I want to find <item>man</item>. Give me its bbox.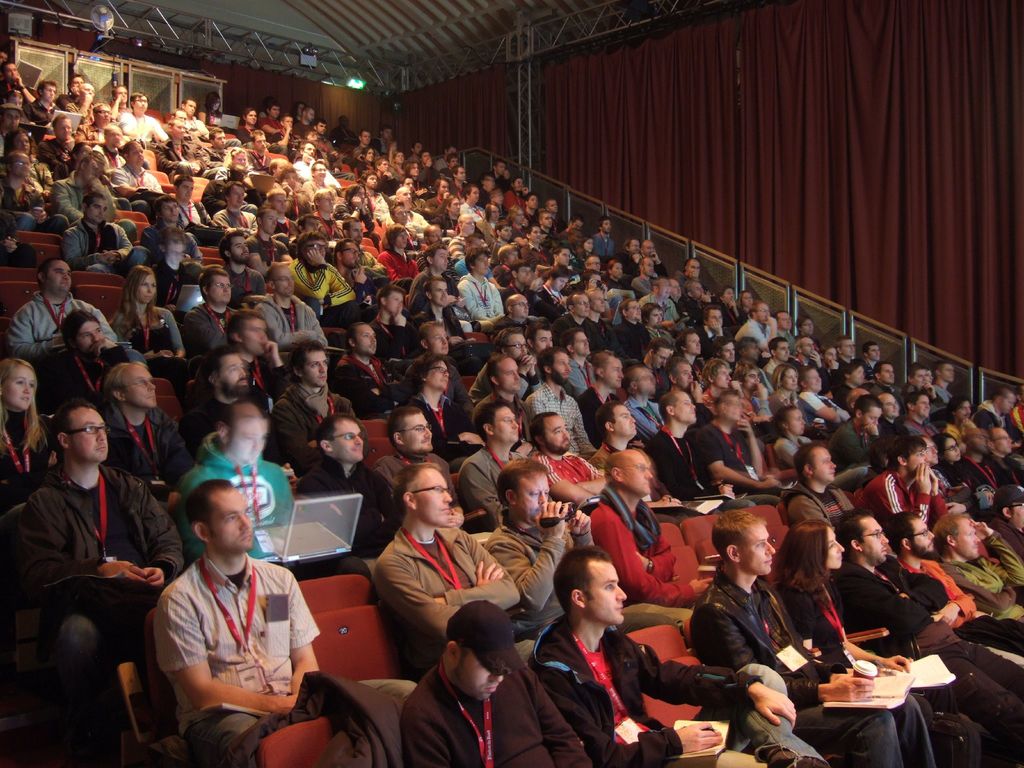
detection(979, 383, 1013, 426).
